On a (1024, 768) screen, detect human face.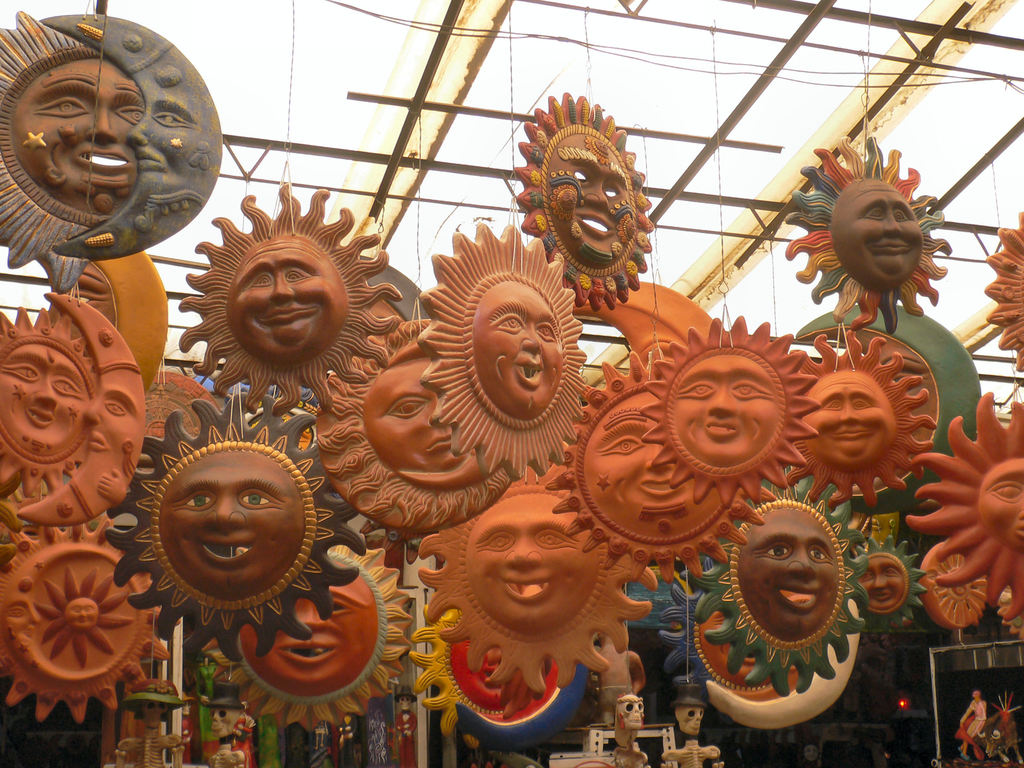
bbox=[447, 655, 551, 714].
